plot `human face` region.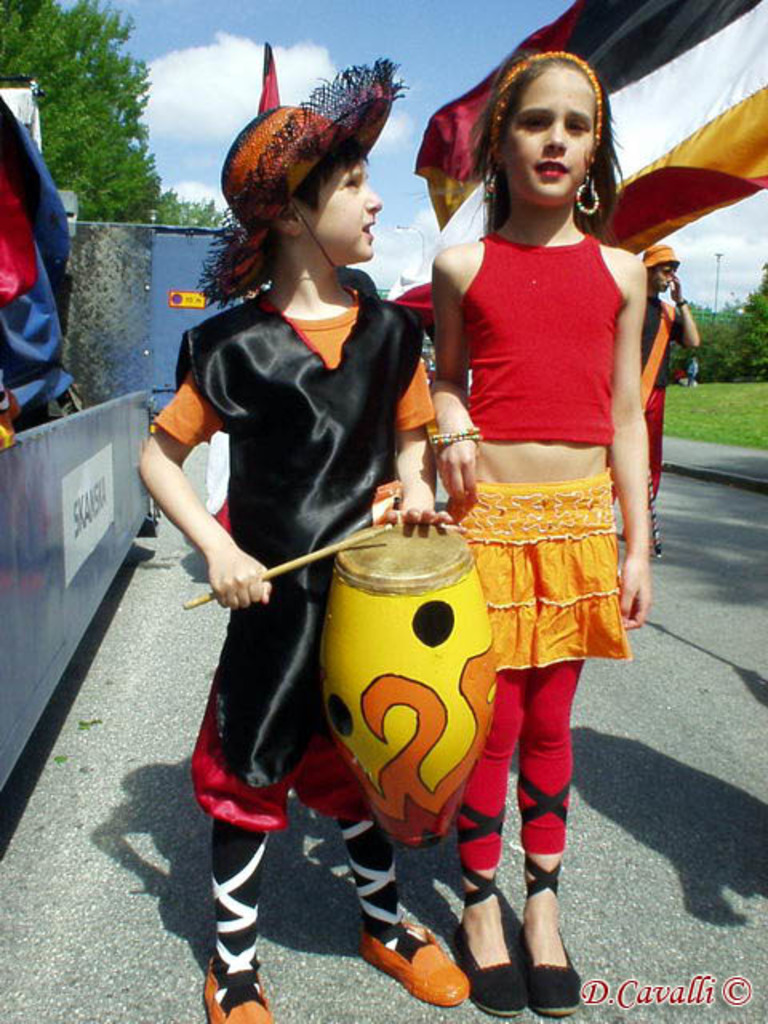
Plotted at (296,157,387,256).
